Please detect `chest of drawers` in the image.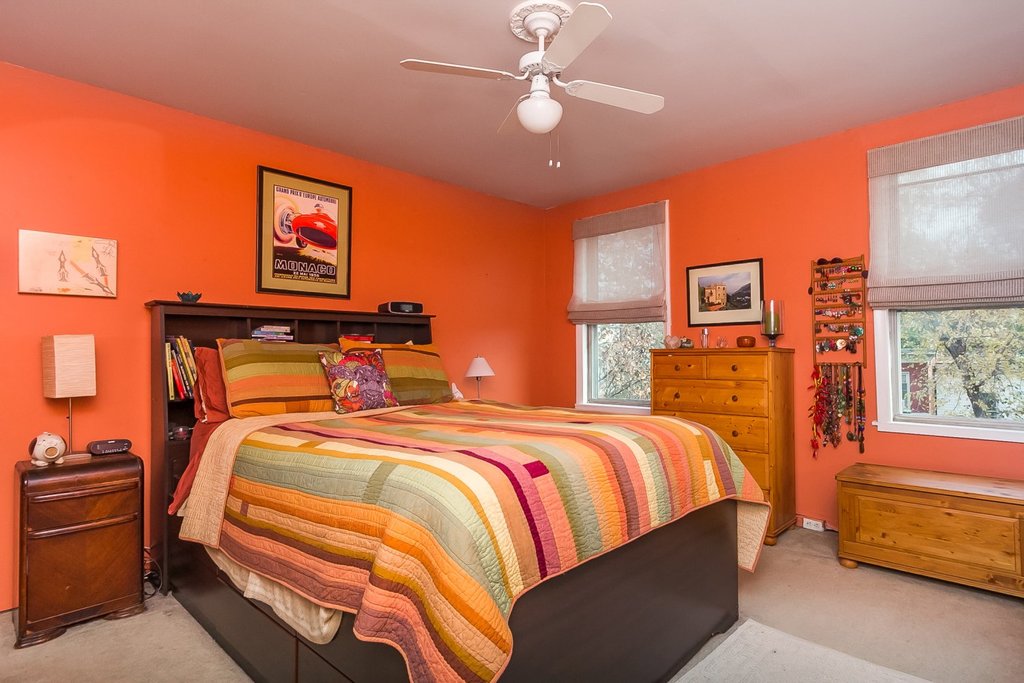
13,449,145,649.
